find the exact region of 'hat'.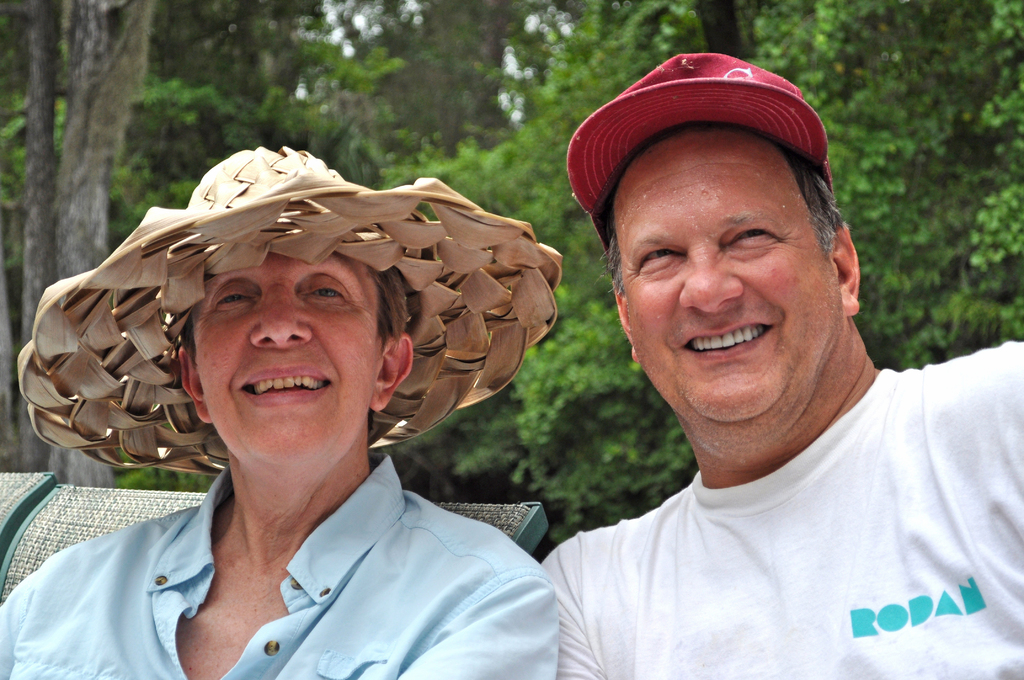
Exact region: [x1=14, y1=144, x2=565, y2=473].
